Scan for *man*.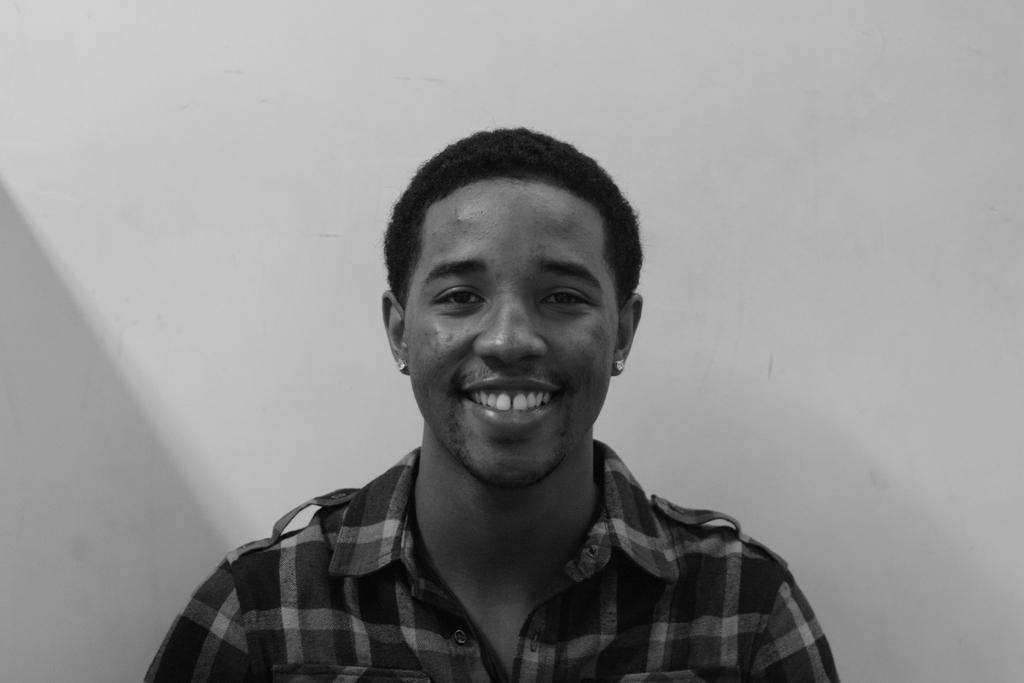
Scan result: detection(175, 131, 825, 669).
